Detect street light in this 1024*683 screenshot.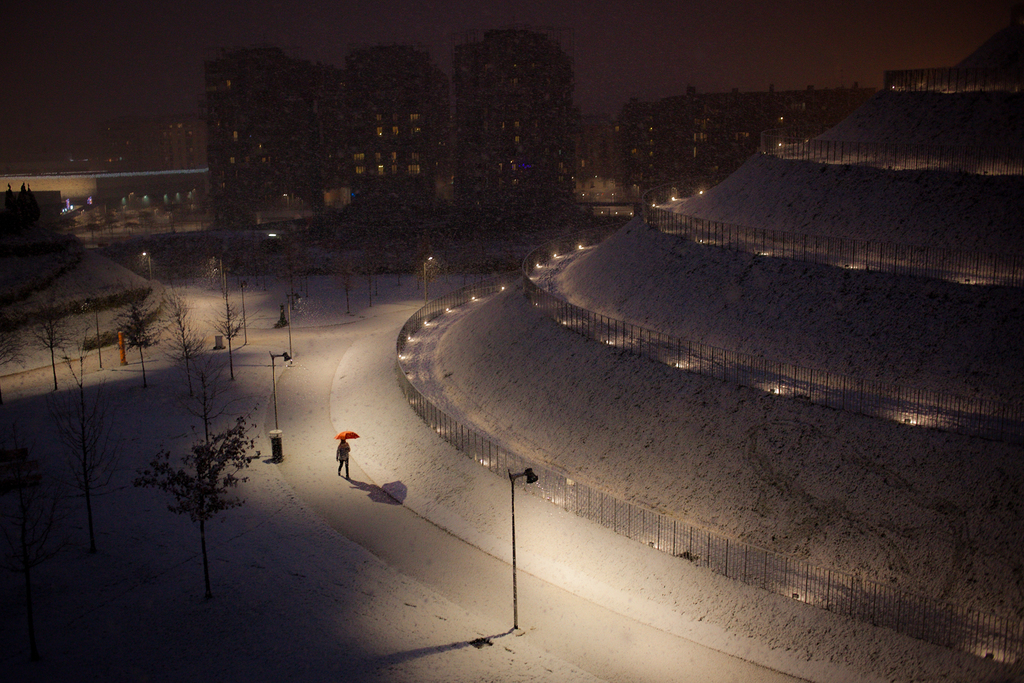
Detection: select_region(140, 253, 154, 287).
